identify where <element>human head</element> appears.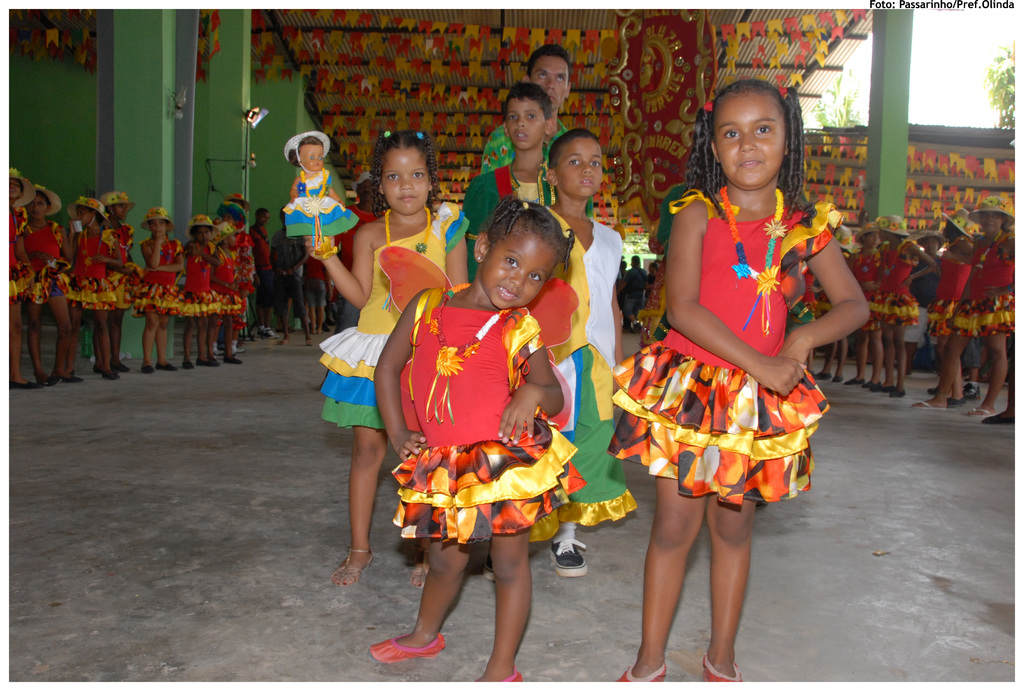
Appears at 72,198,107,230.
